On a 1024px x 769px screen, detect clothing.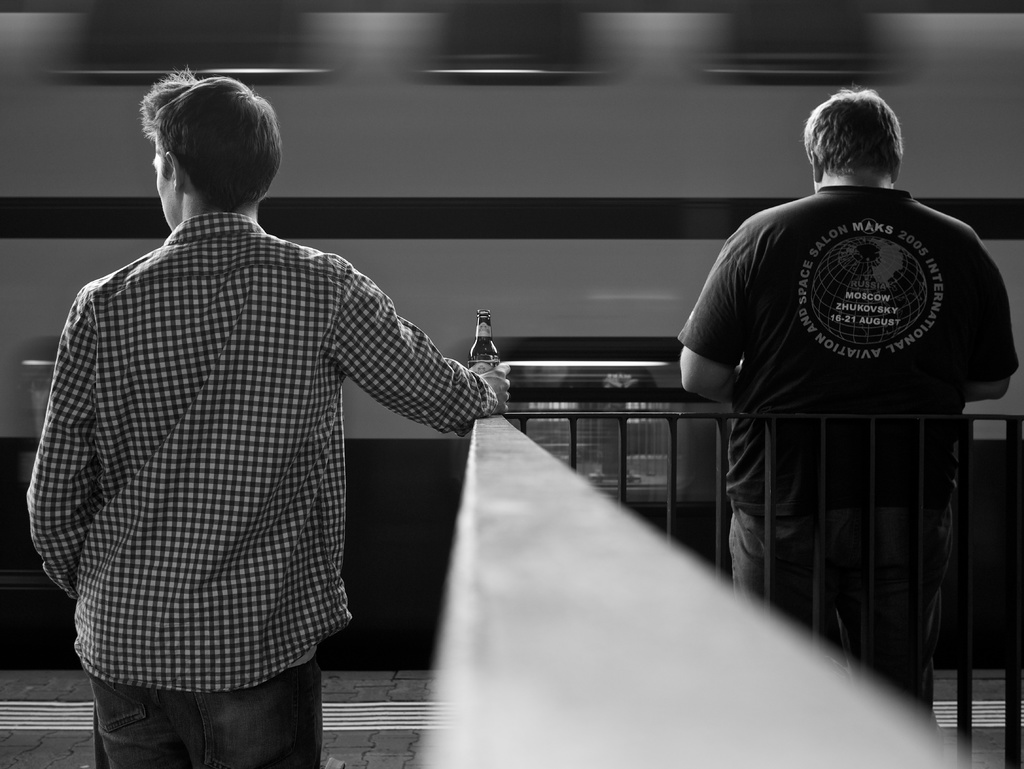
17:173:490:716.
